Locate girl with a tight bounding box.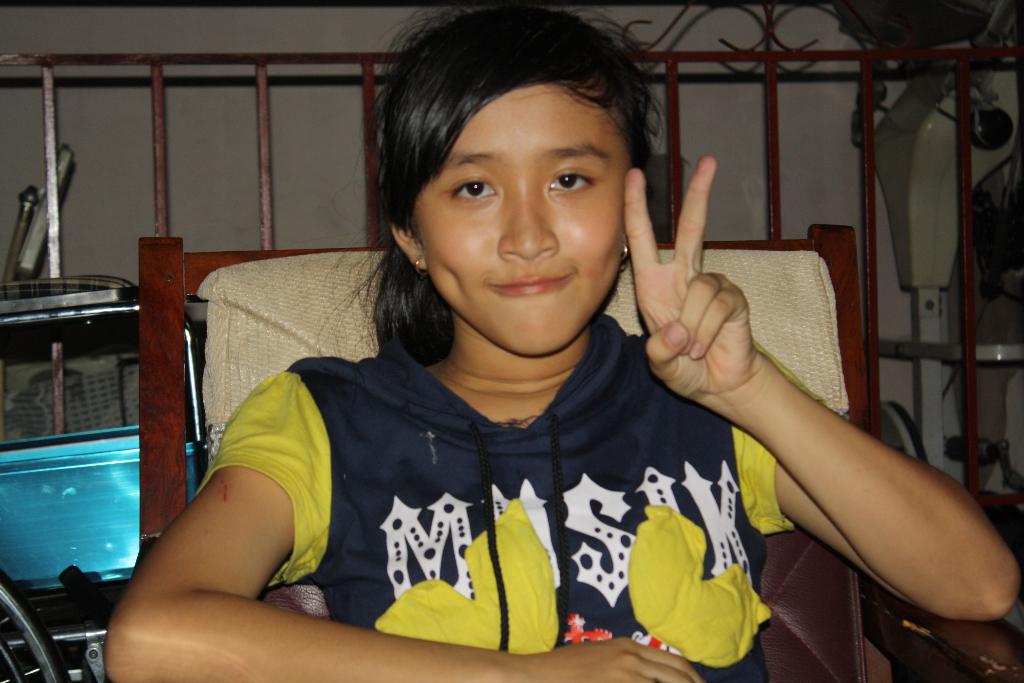
crop(105, 3, 1022, 682).
